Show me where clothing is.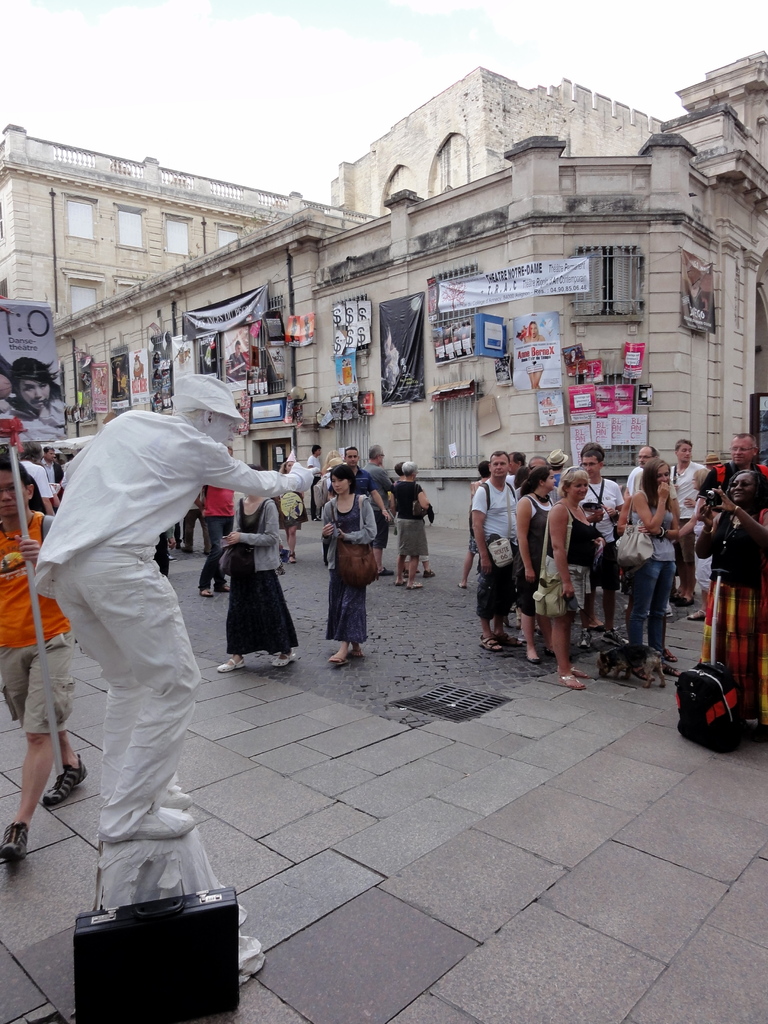
clothing is at box(362, 458, 388, 502).
